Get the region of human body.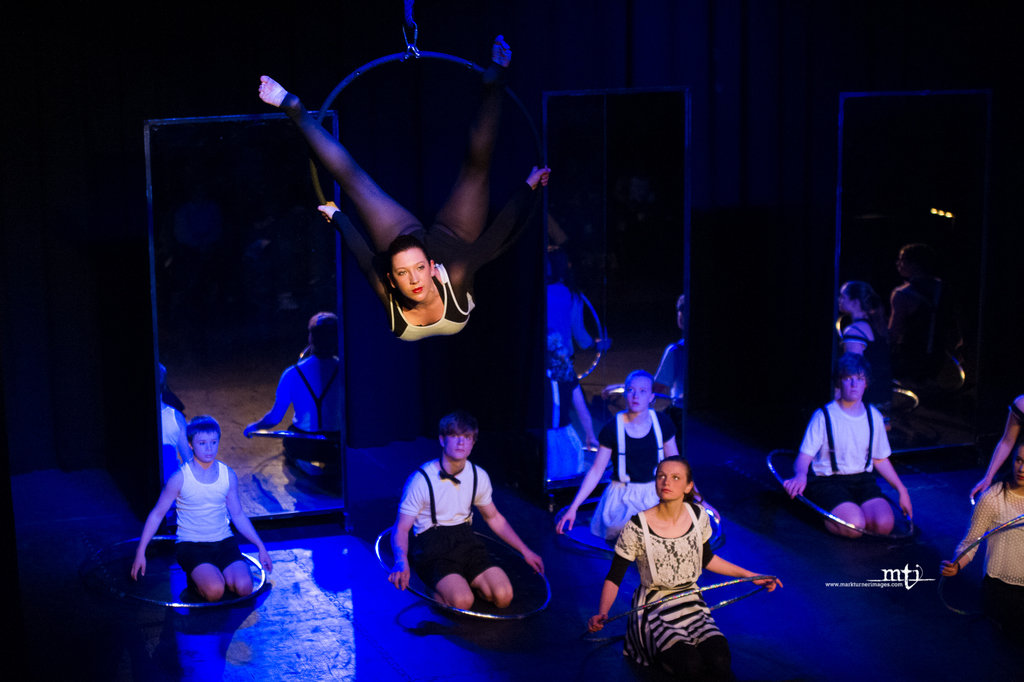
[left=395, top=411, right=540, bottom=621].
